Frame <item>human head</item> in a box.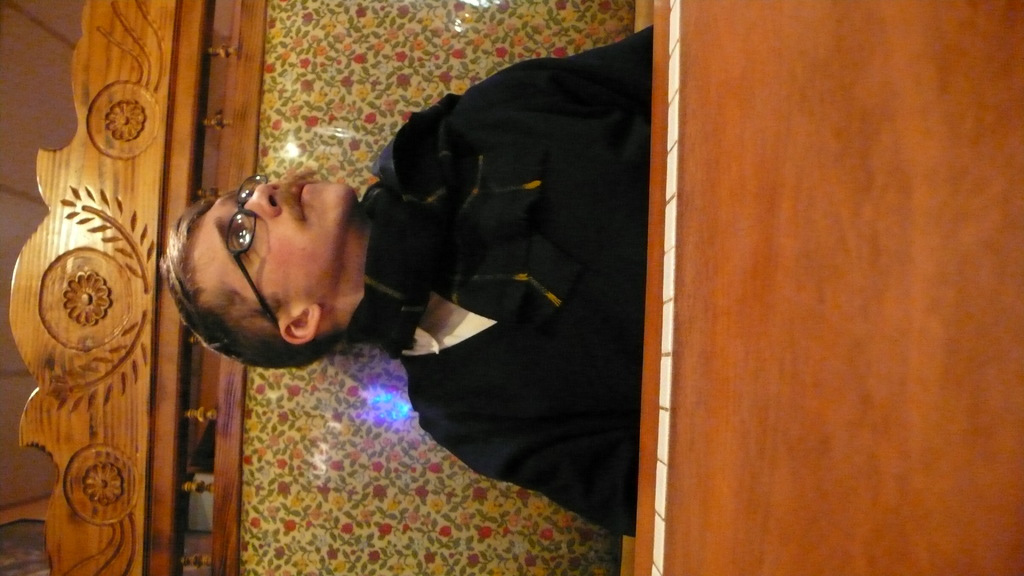
left=171, top=177, right=364, bottom=346.
